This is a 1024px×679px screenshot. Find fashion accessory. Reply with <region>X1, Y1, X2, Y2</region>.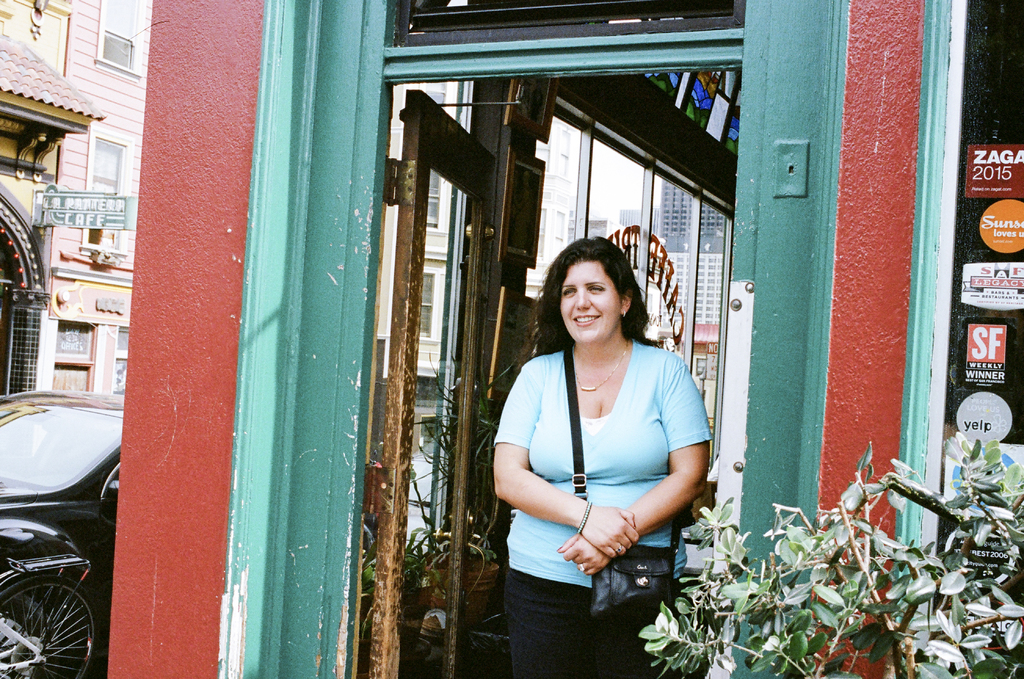
<region>559, 340, 690, 616</region>.
